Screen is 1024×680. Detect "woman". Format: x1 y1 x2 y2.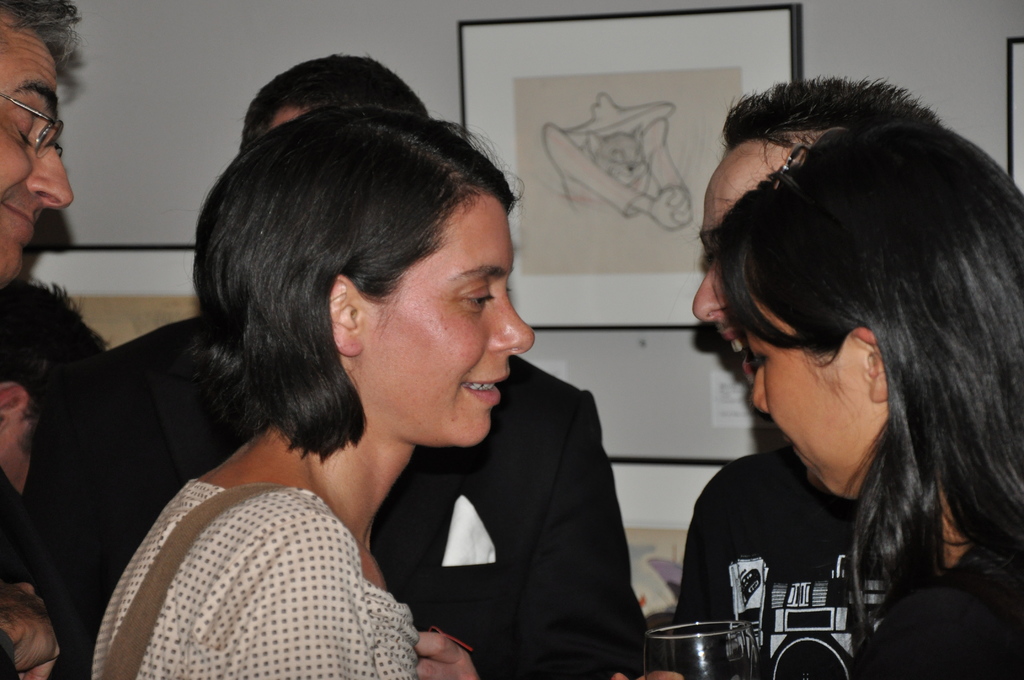
84 93 535 679.
